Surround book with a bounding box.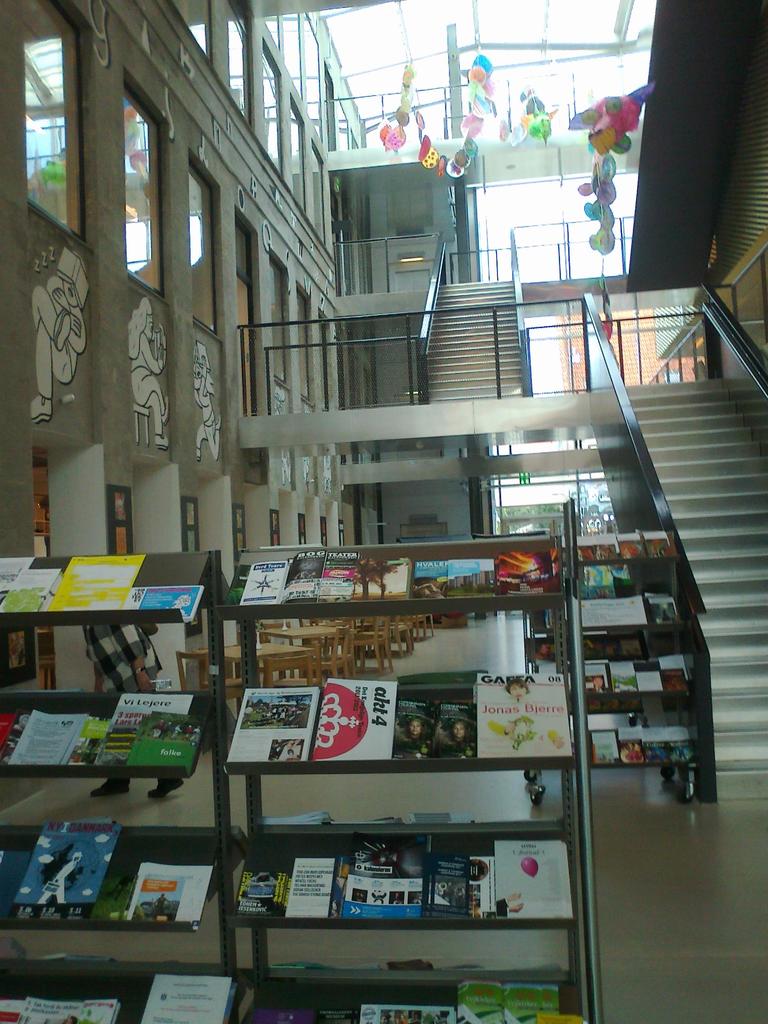
{"x1": 16, "y1": 991, "x2": 121, "y2": 1023}.
